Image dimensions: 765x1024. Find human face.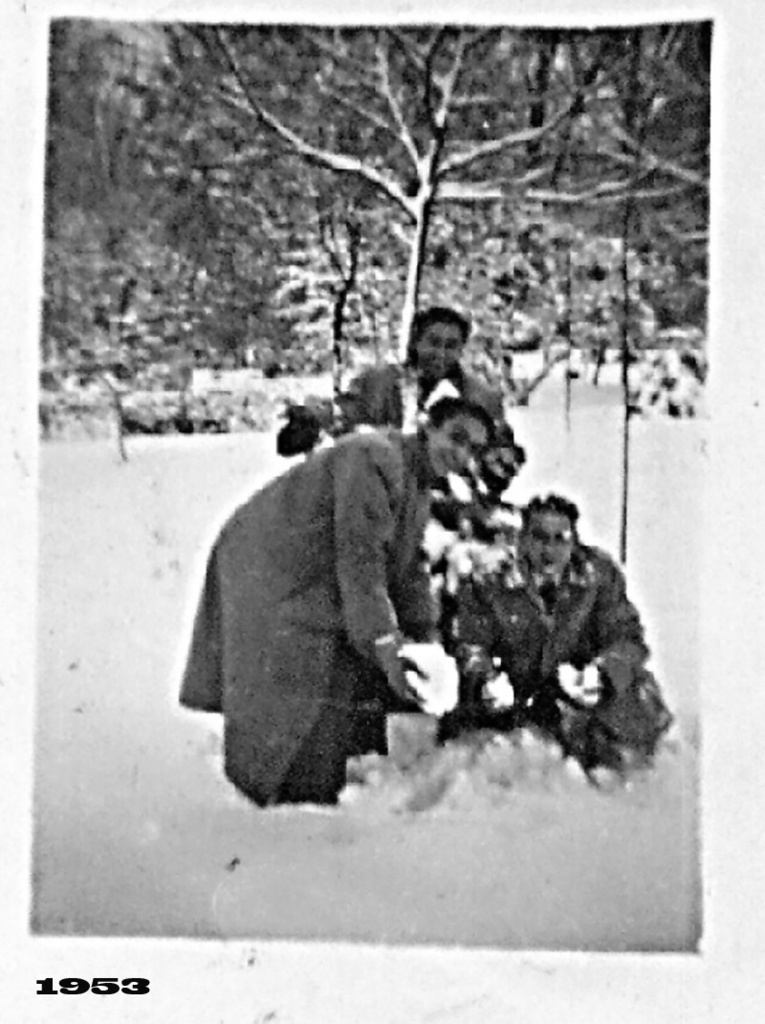
(415,320,463,373).
